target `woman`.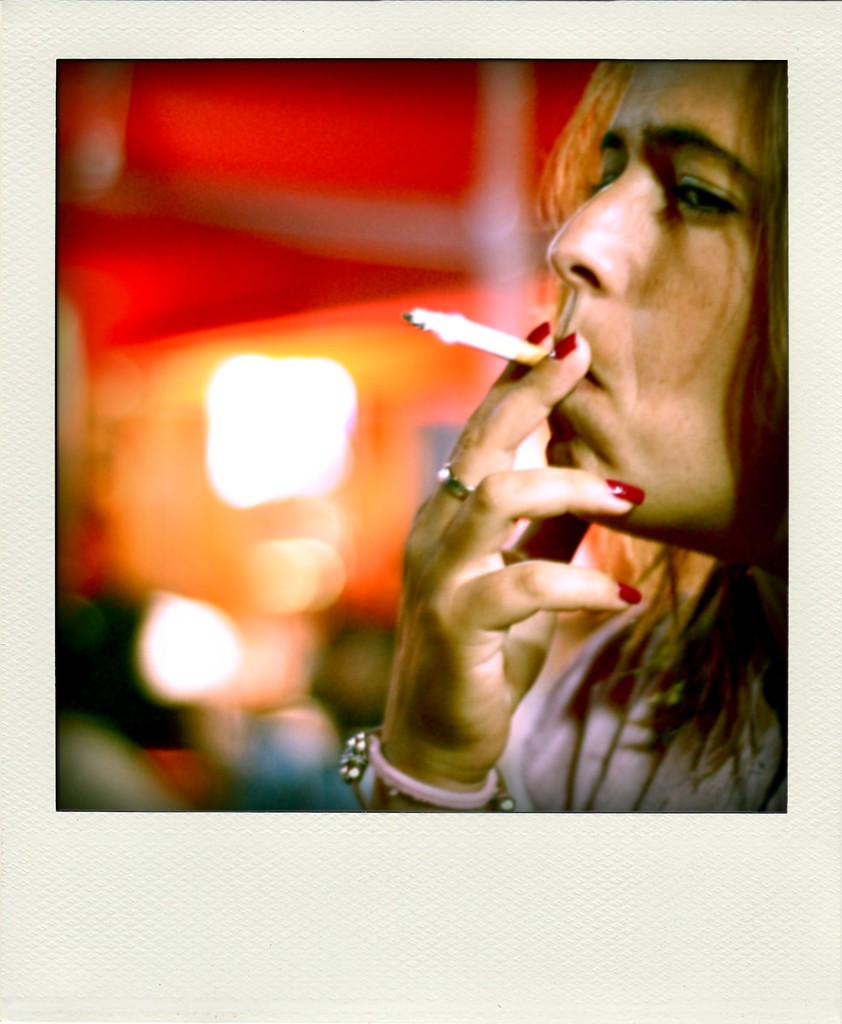
Target region: box(342, 61, 790, 813).
